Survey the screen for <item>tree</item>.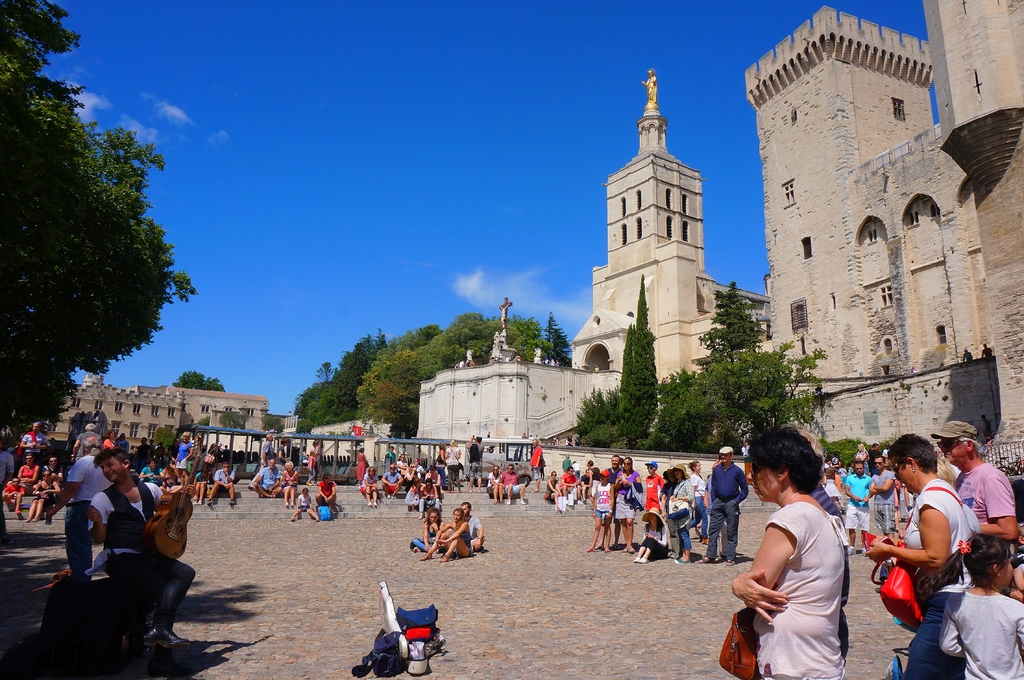
Survey found: rect(173, 366, 225, 394).
